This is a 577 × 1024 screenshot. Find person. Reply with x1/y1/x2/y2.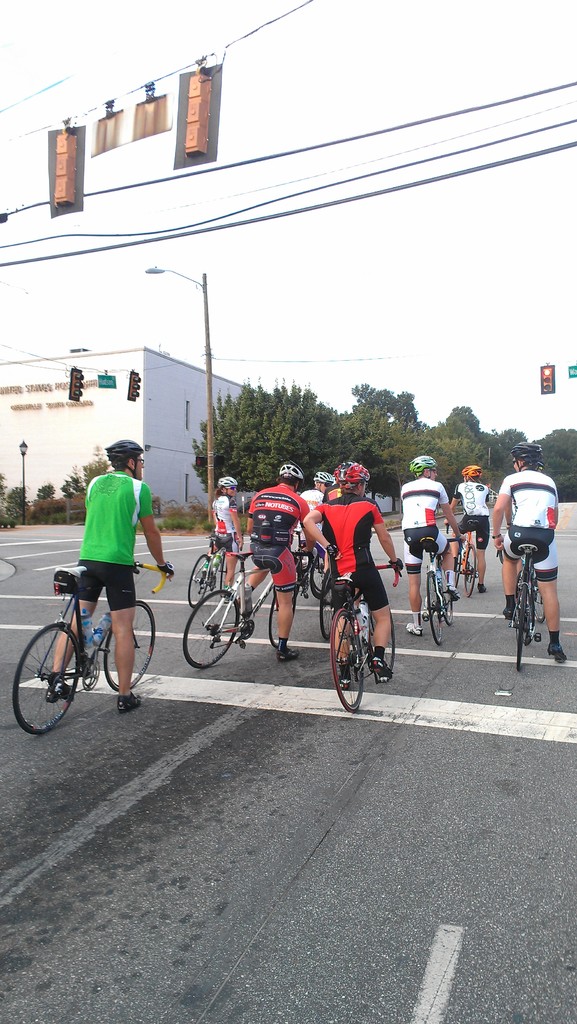
500/440/564/667.
